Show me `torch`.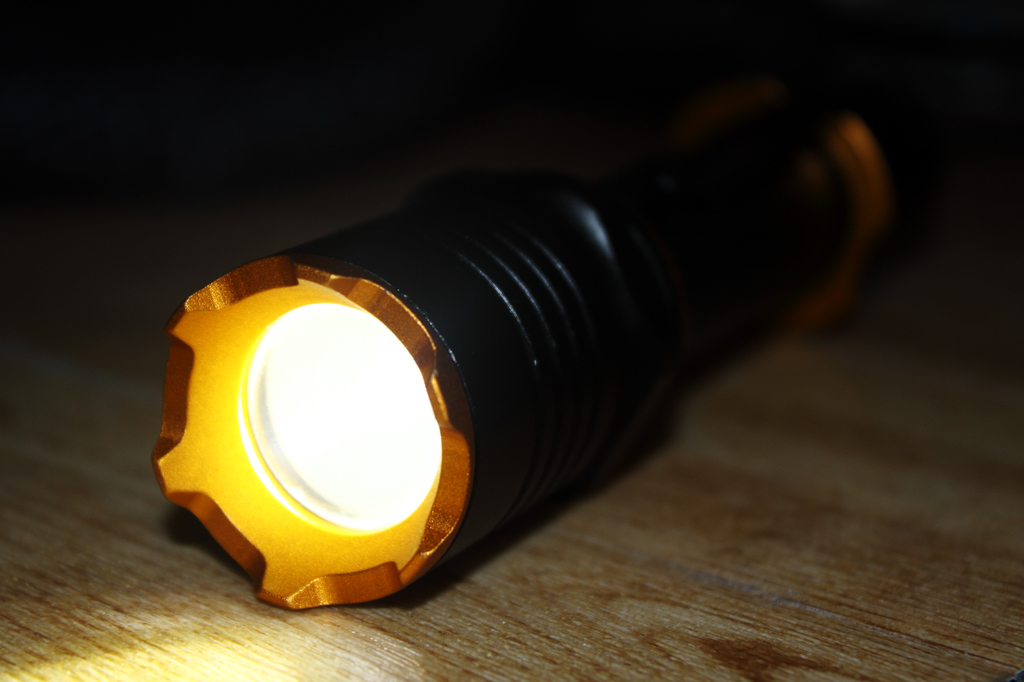
`torch` is here: x1=149, y1=74, x2=891, y2=612.
